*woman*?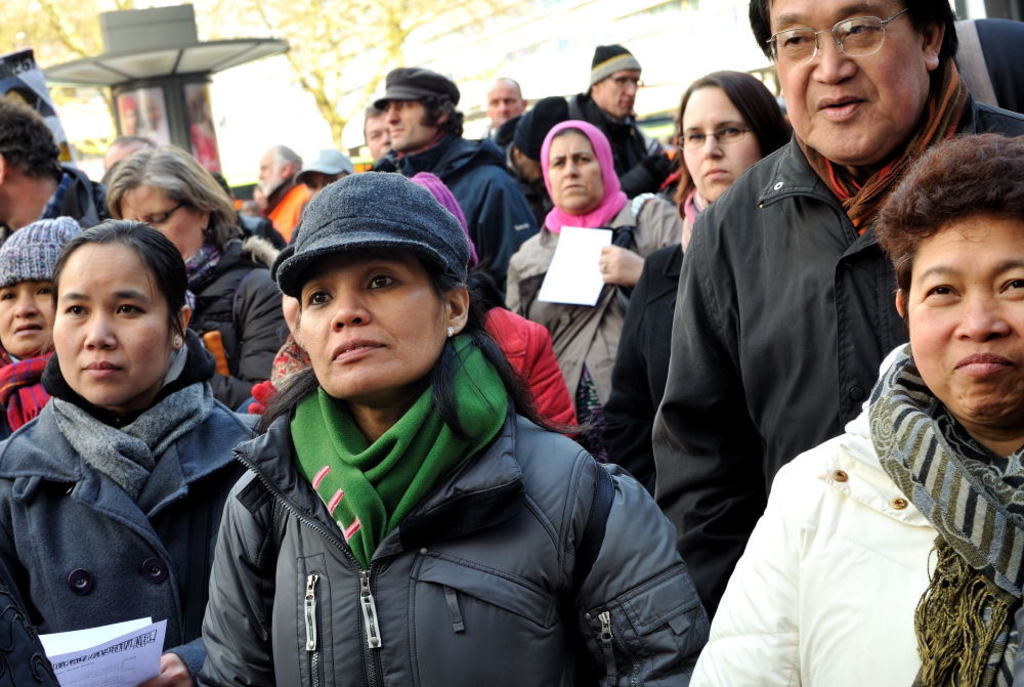
region(0, 210, 97, 442)
